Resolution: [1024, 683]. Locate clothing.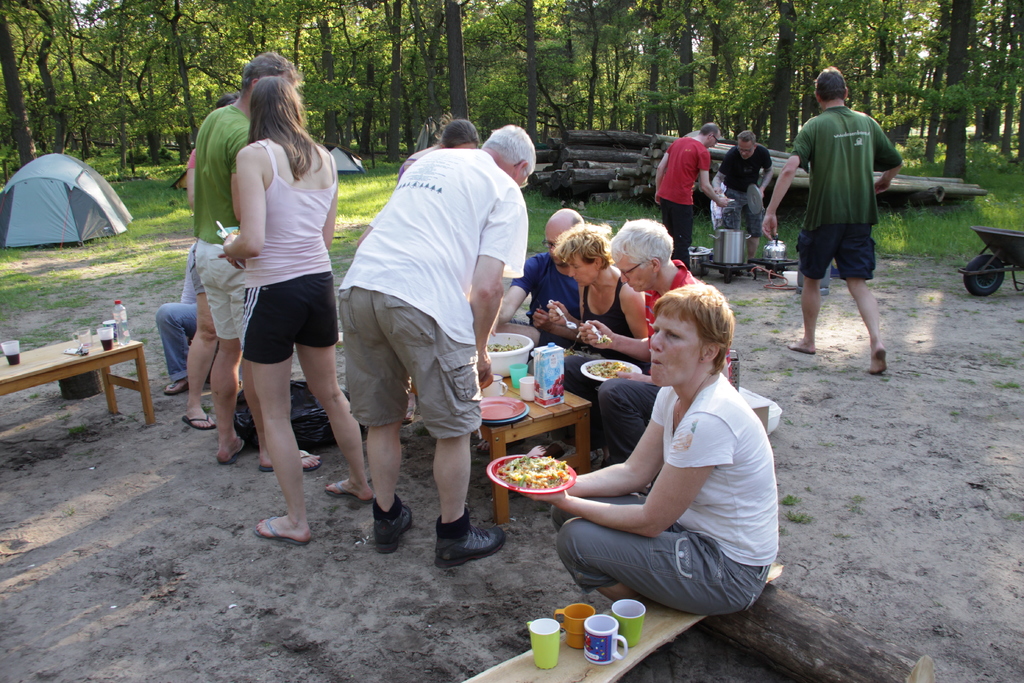
select_region(650, 134, 701, 205).
